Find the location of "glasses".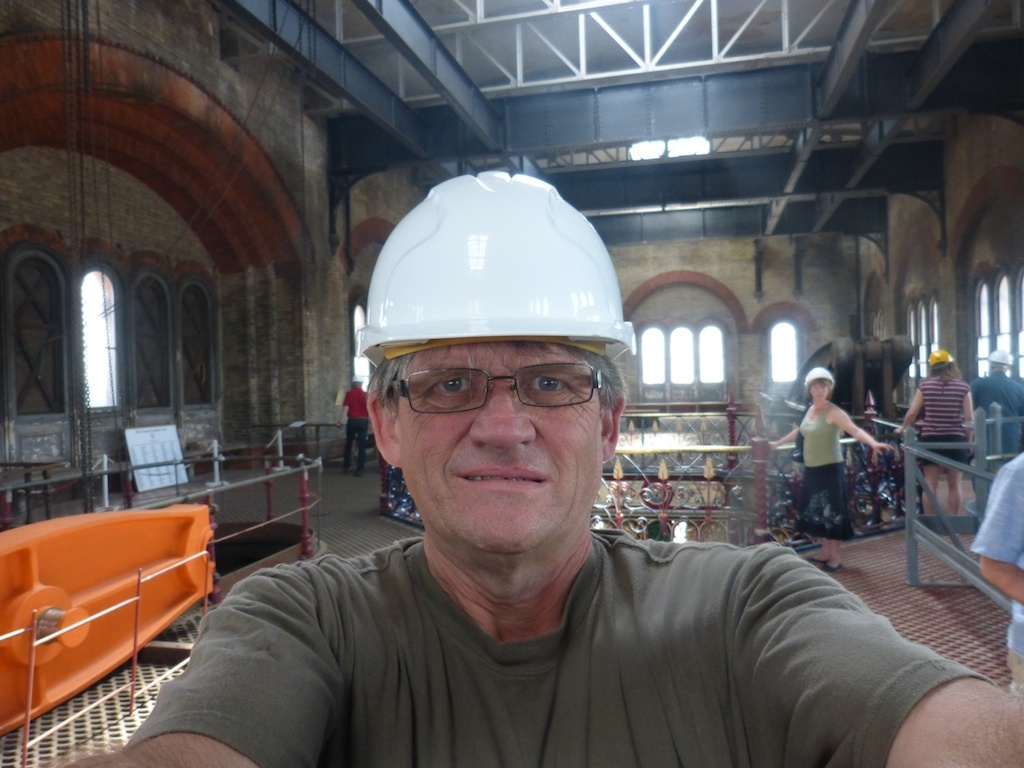
Location: {"x1": 382, "y1": 358, "x2": 606, "y2": 418}.
